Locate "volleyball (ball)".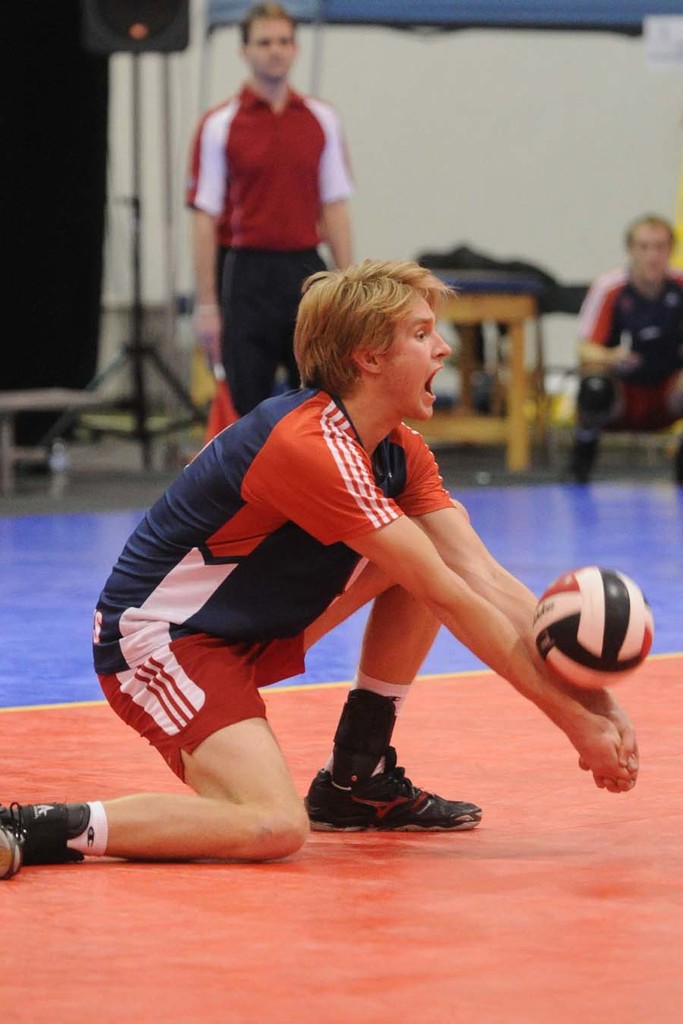
Bounding box: (533,561,657,694).
